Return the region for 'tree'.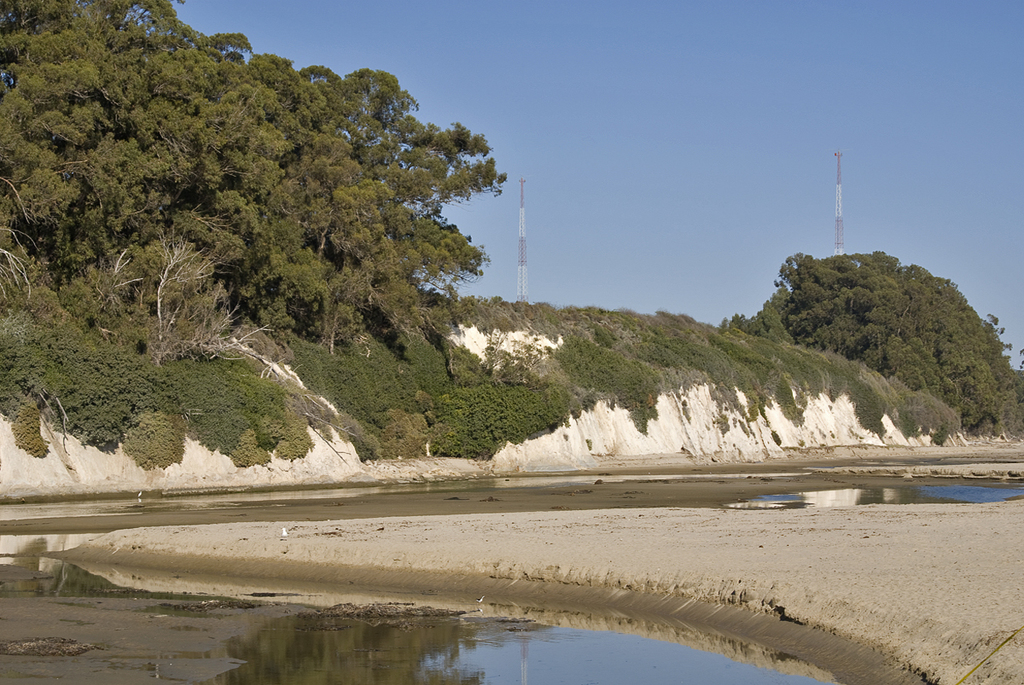
(left=248, top=55, right=513, bottom=349).
